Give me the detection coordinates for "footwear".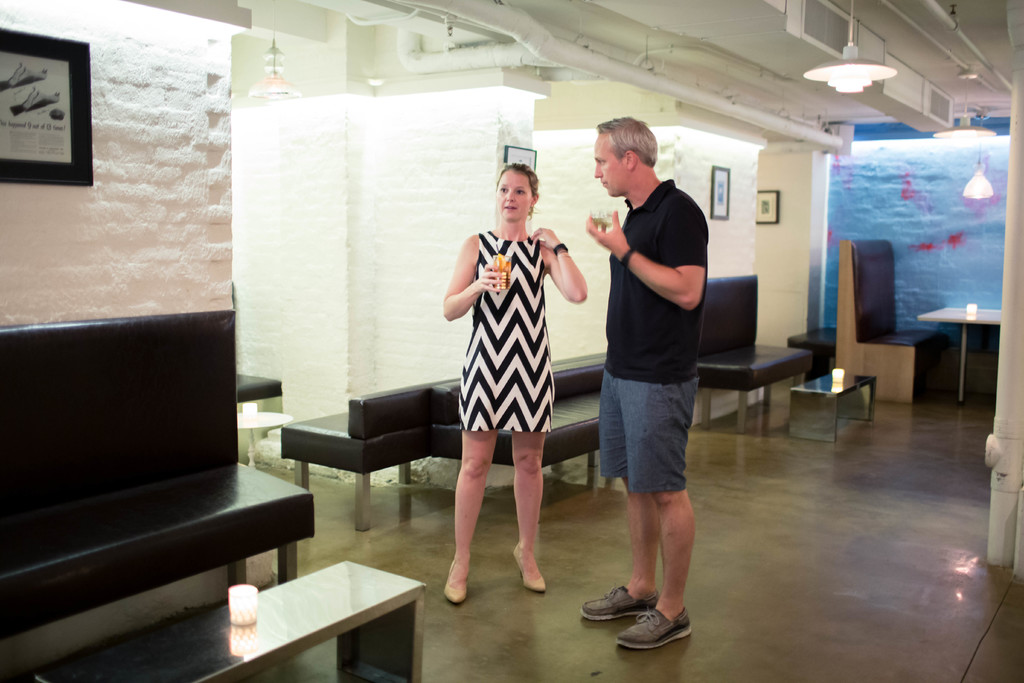
{"left": 441, "top": 557, "right": 470, "bottom": 606}.
